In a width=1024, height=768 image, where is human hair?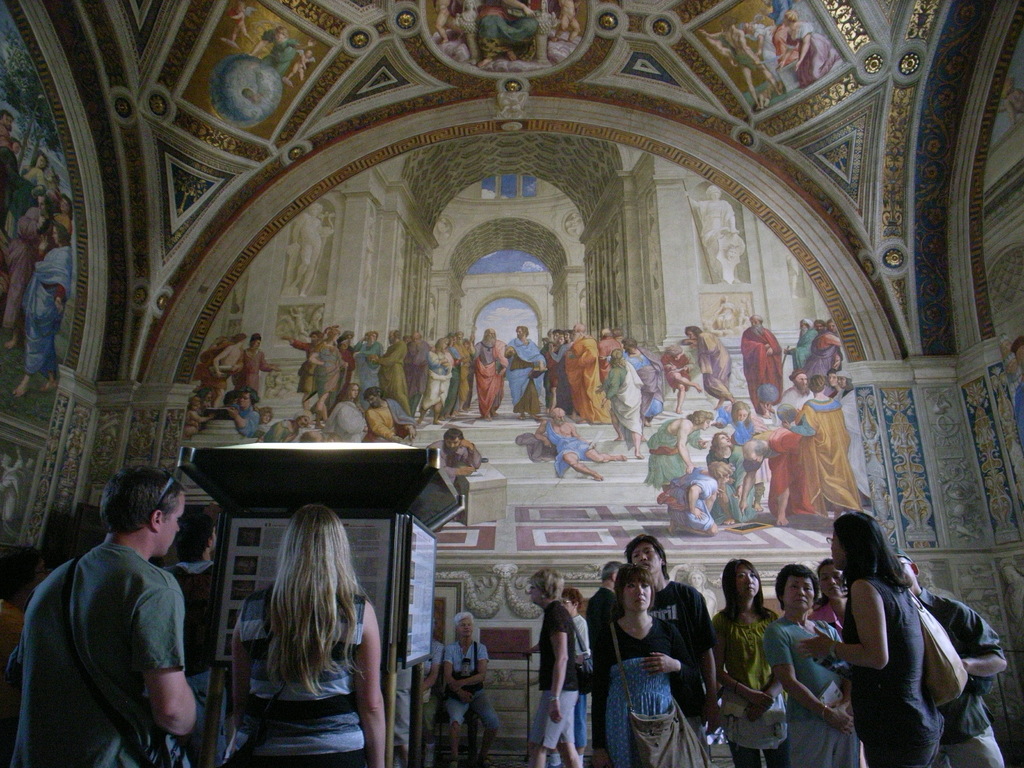
crop(36, 187, 53, 212).
